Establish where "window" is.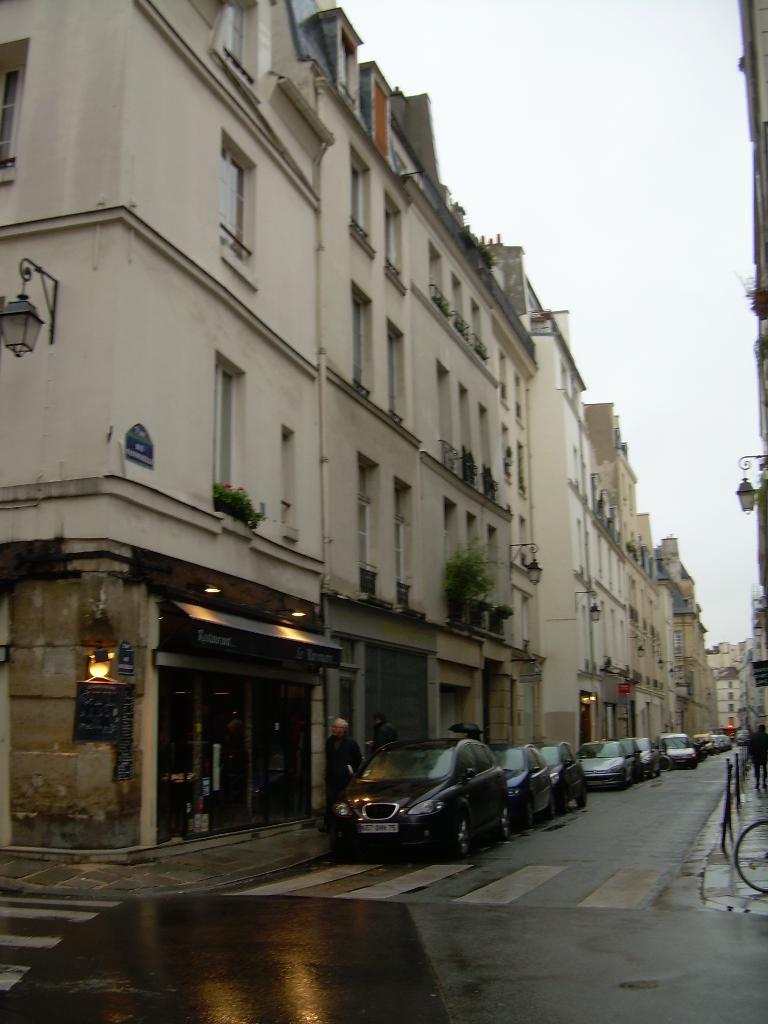
Established at region(0, 59, 17, 175).
